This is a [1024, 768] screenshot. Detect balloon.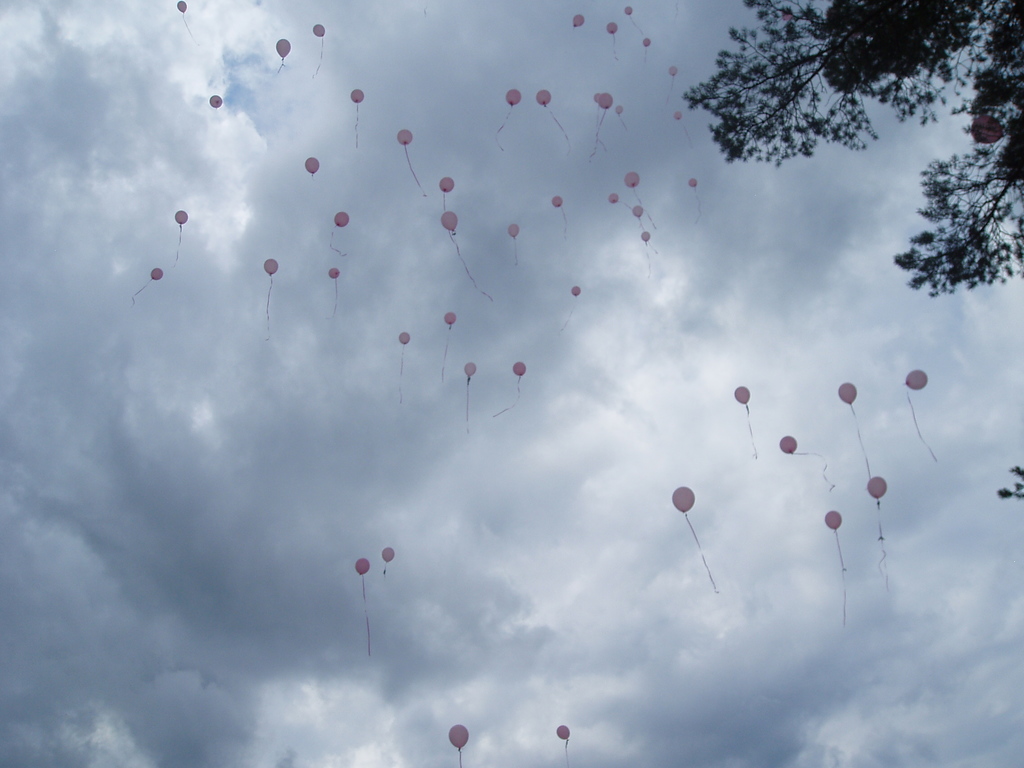
box=[312, 22, 328, 39].
